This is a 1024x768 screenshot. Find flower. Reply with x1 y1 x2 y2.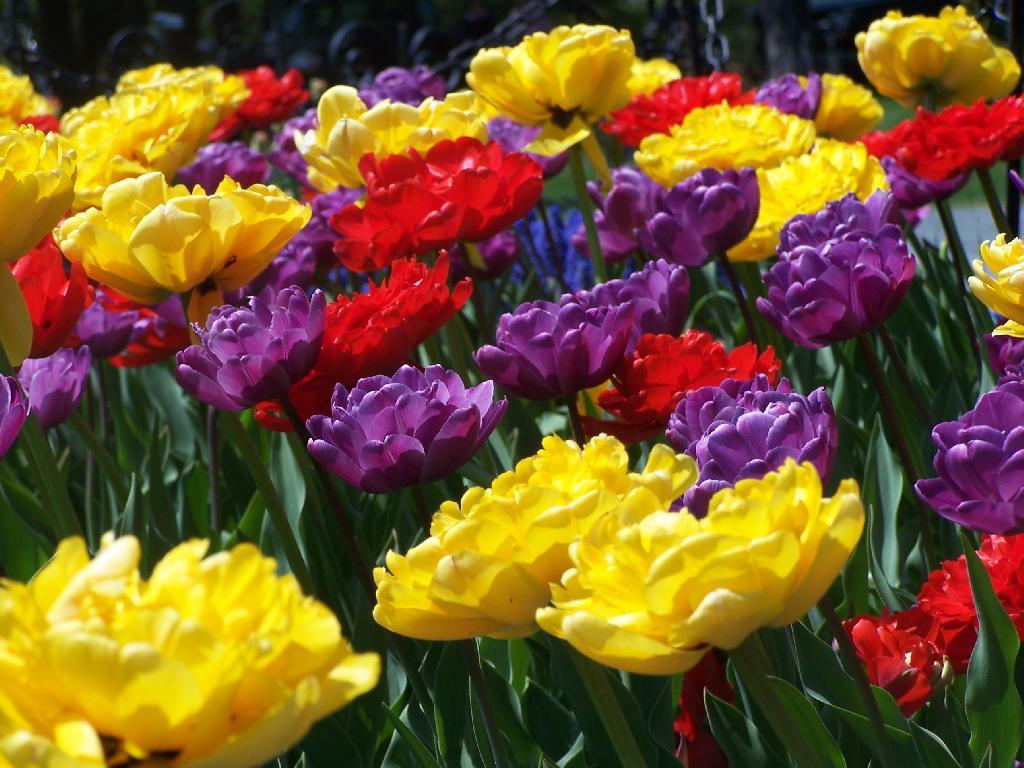
536 460 862 680.
